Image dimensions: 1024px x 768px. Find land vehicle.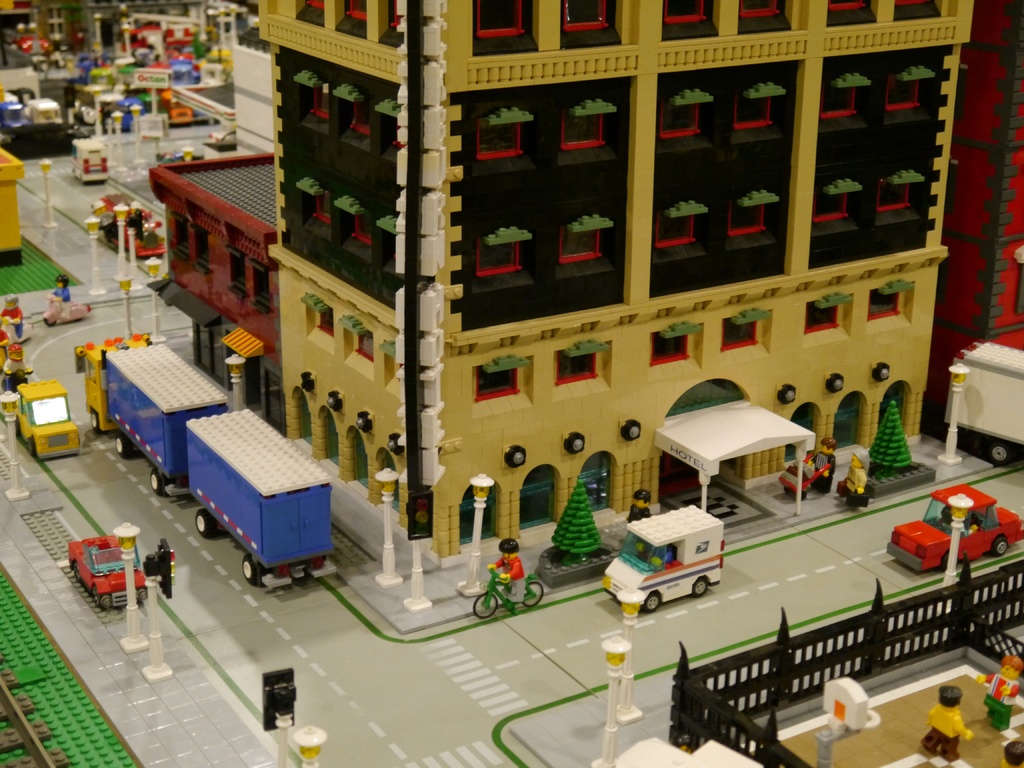
bbox(943, 337, 1023, 468).
